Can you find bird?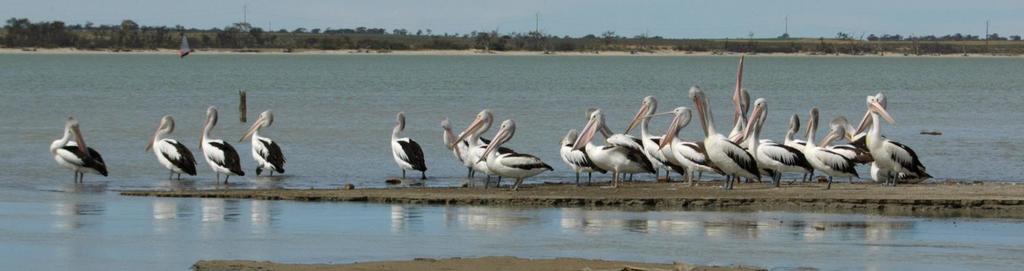
Yes, bounding box: Rect(236, 106, 292, 182).
